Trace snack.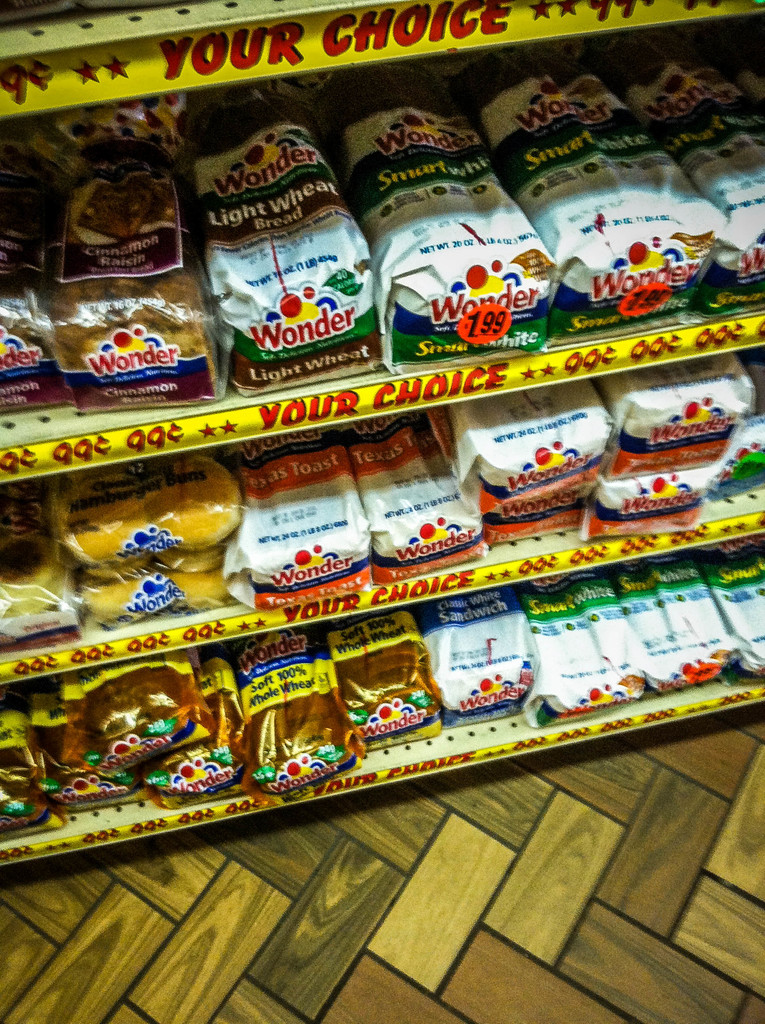
Traced to select_region(494, 54, 713, 343).
